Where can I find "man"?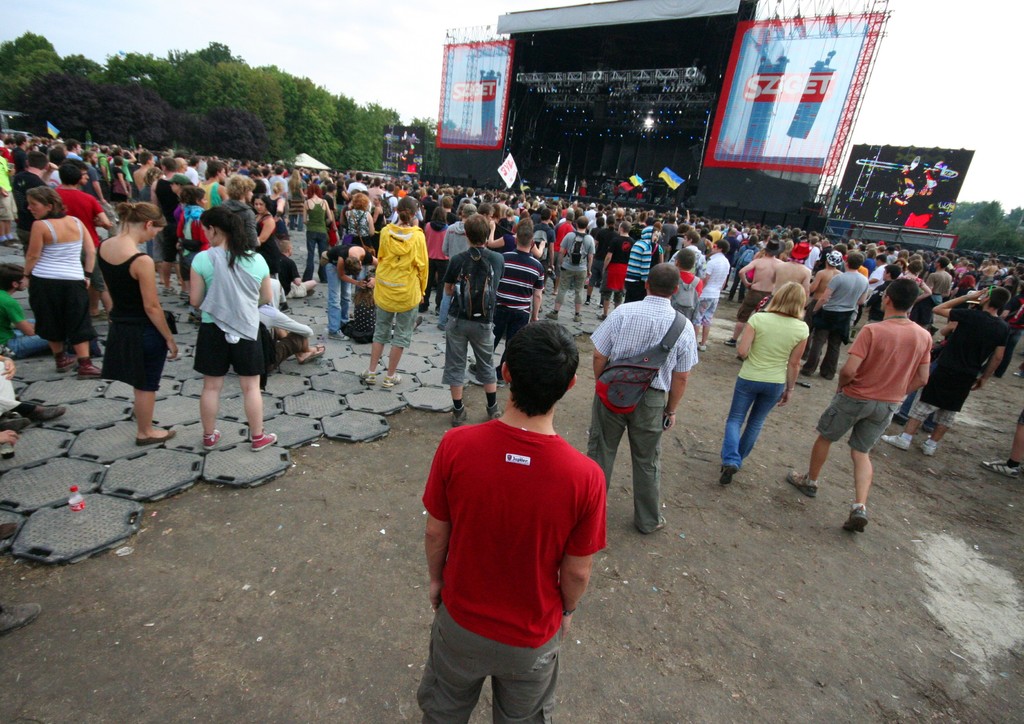
You can find it at l=415, t=322, r=612, b=723.
